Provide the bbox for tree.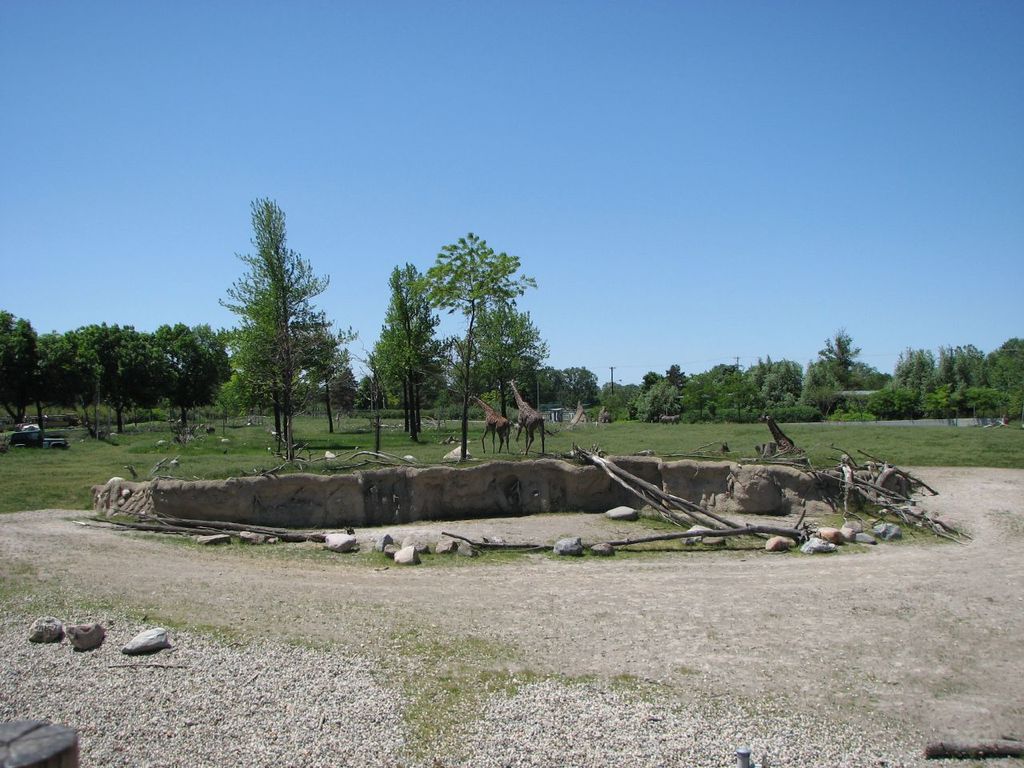
453:299:559:438.
